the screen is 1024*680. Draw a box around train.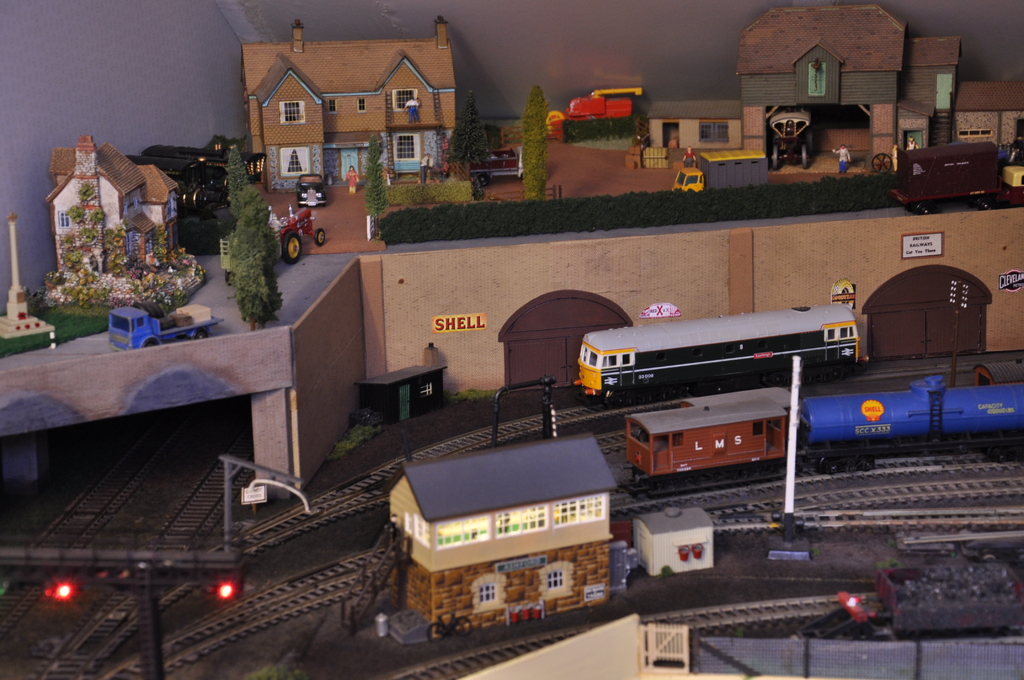
<bbox>569, 304, 872, 400</bbox>.
